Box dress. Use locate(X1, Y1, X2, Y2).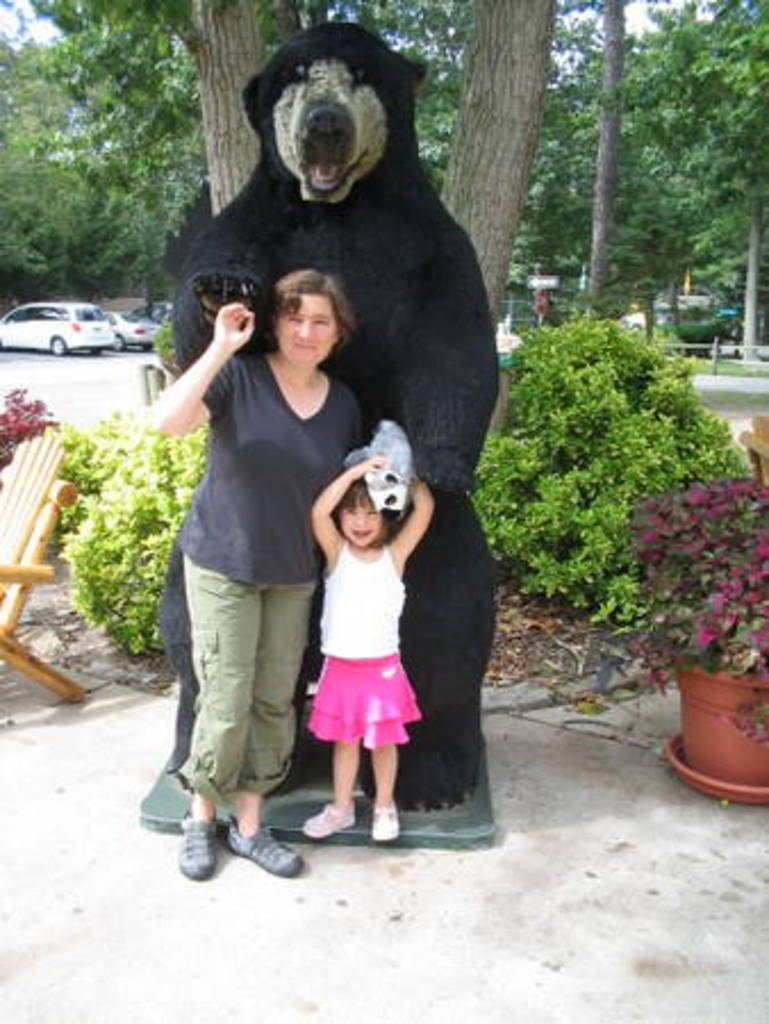
locate(307, 542, 419, 746).
